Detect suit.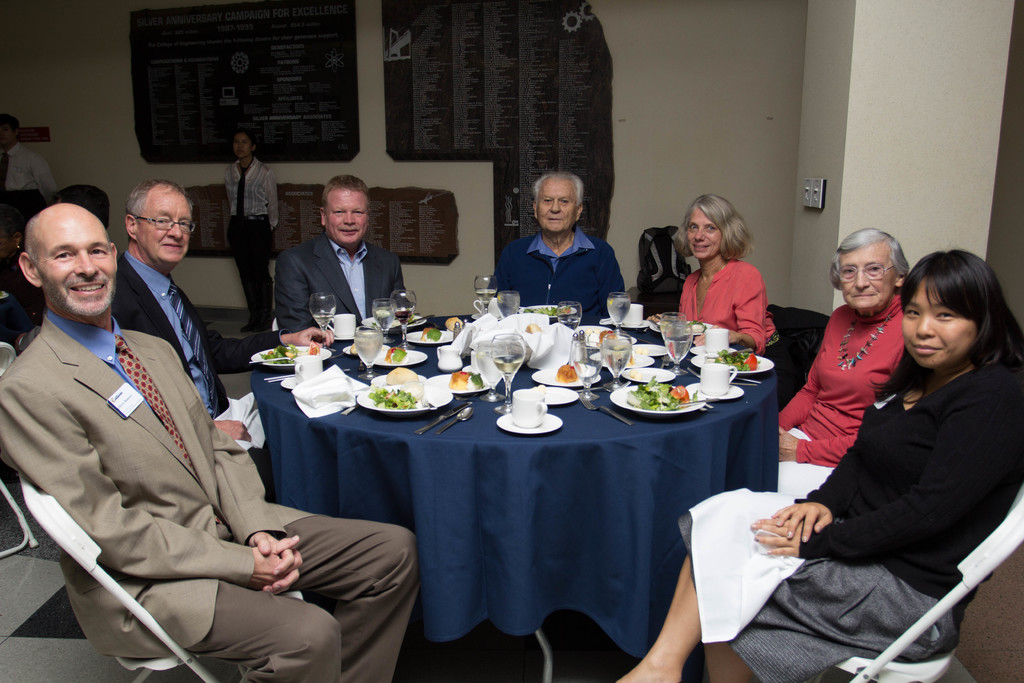
Detected at locate(269, 234, 409, 343).
